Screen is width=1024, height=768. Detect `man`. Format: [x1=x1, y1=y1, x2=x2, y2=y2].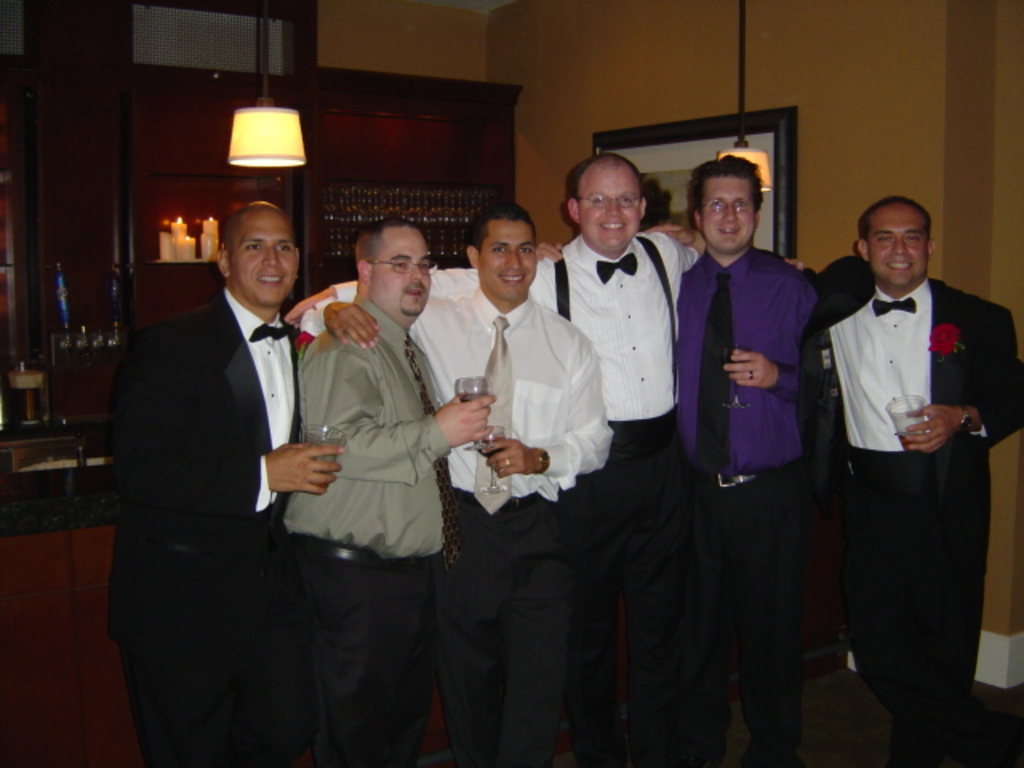
[x1=533, y1=158, x2=819, y2=766].
